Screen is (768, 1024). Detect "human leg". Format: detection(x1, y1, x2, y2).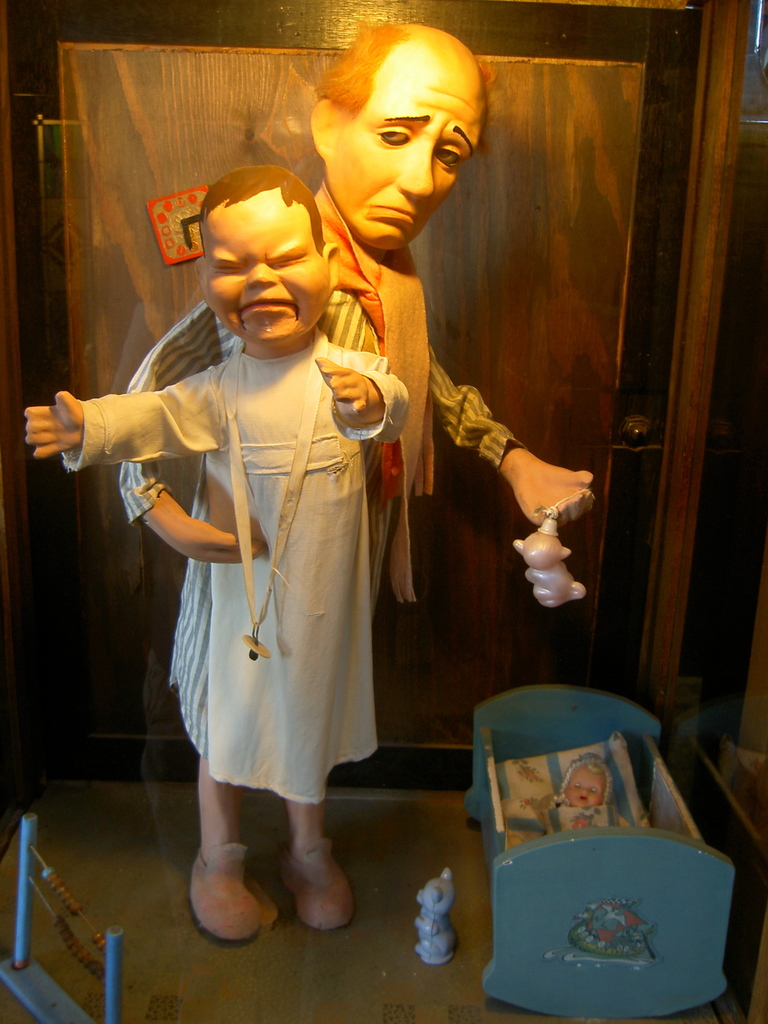
detection(190, 528, 276, 934).
